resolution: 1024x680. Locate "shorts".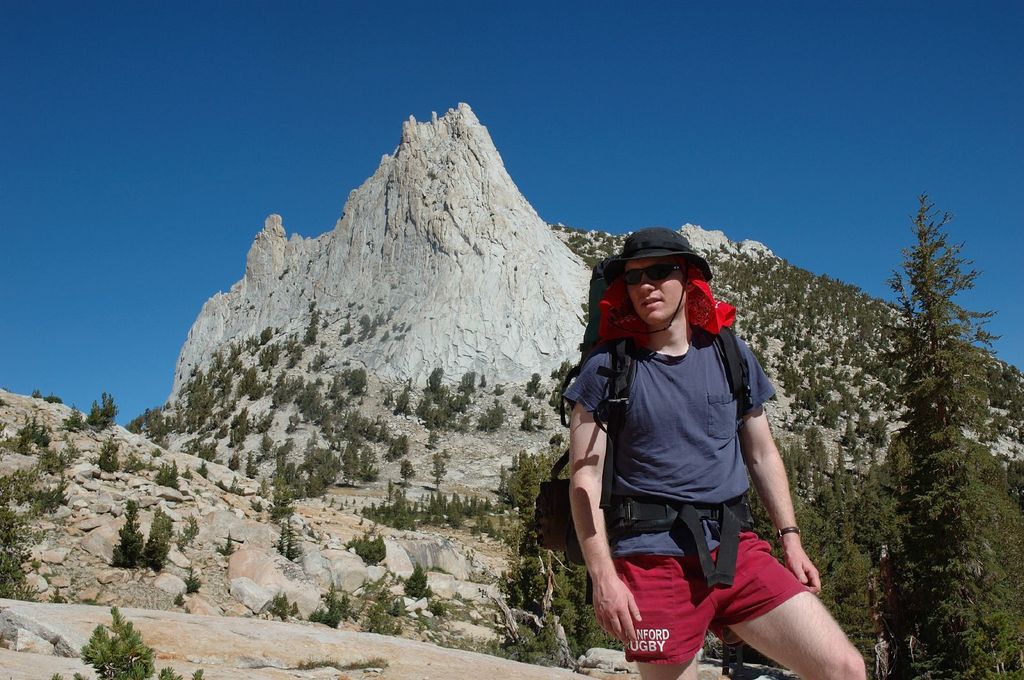
pyautogui.locateOnScreen(621, 532, 804, 663).
